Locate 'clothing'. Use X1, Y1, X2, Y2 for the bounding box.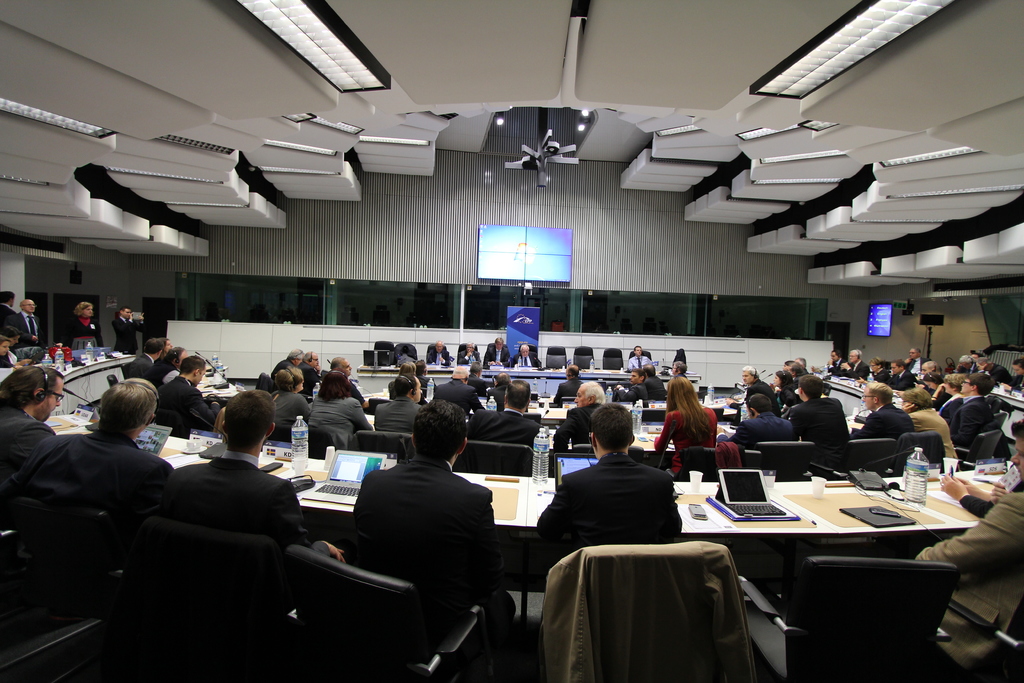
18, 311, 39, 346.
